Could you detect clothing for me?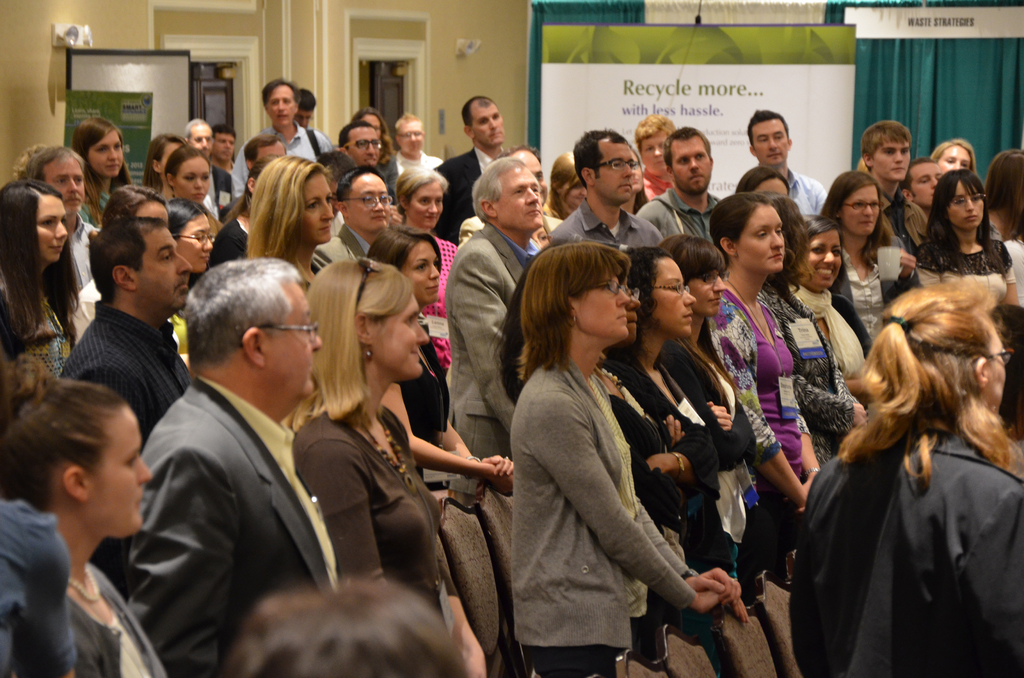
Detection result: locate(136, 374, 335, 597).
